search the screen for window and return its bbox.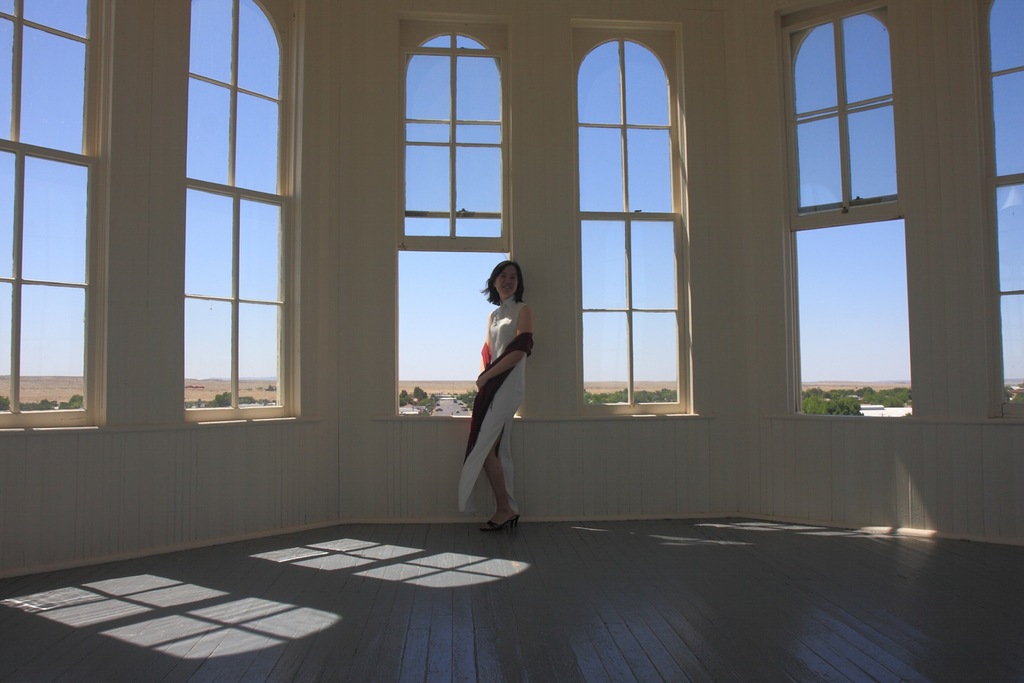
Found: 992/0/1023/423.
